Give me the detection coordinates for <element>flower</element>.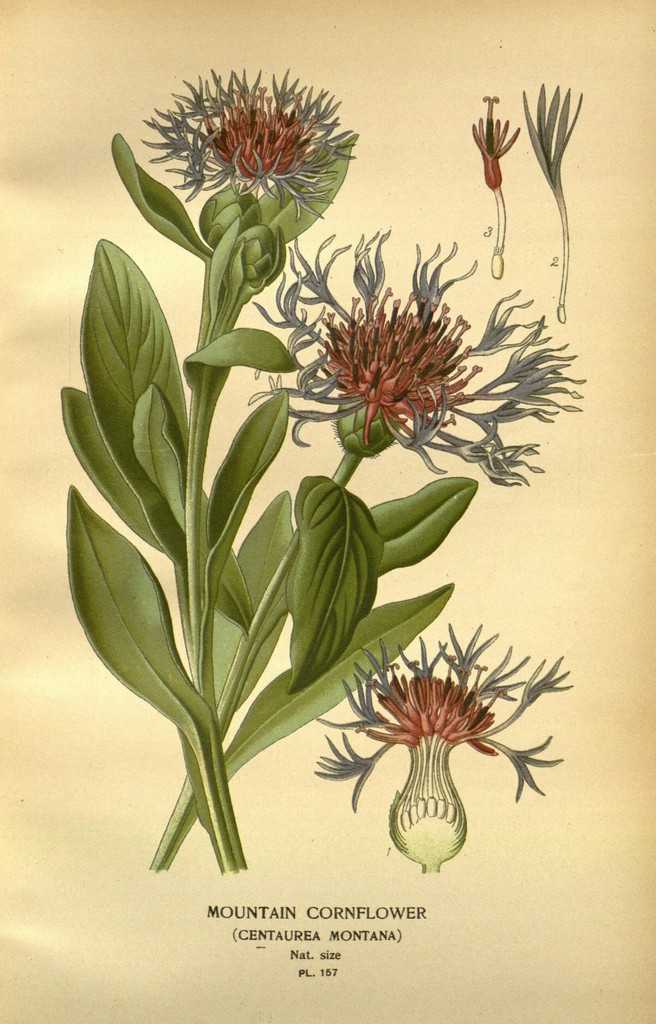
520:81:584:321.
